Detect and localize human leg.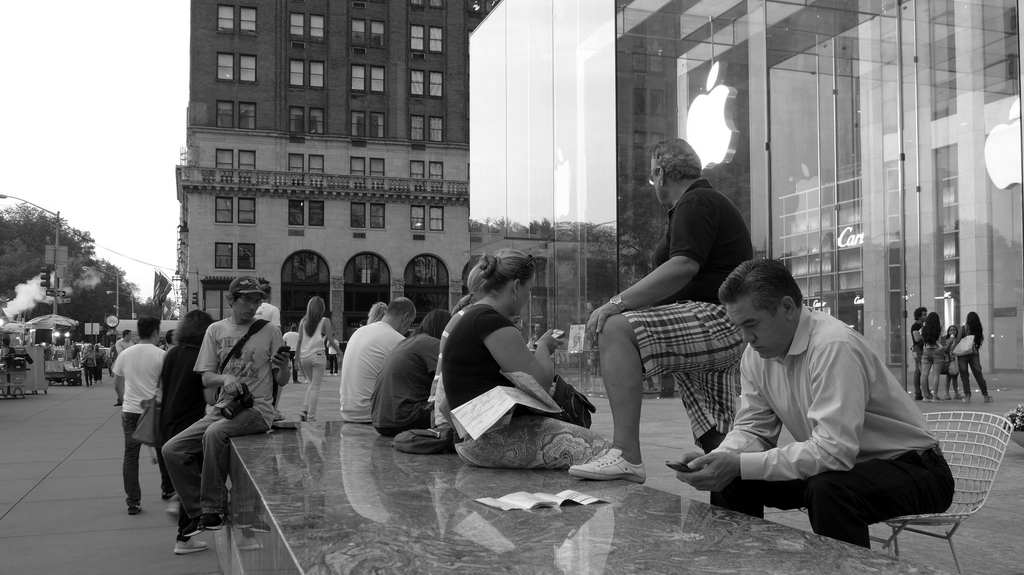
Localized at select_region(968, 348, 989, 401).
